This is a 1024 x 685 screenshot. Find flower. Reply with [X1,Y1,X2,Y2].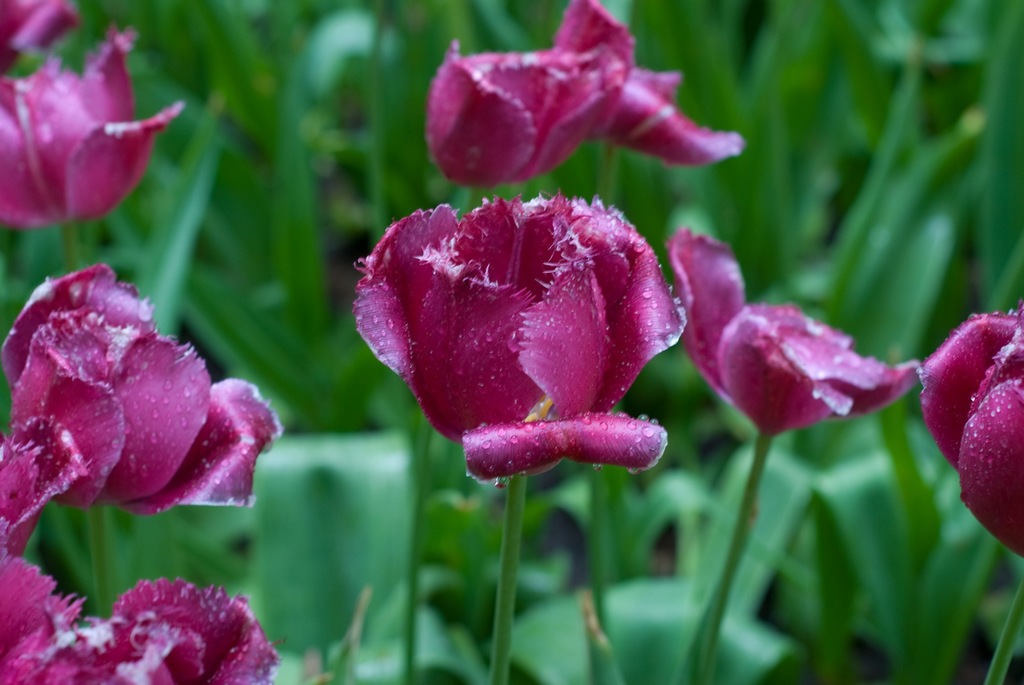
[27,579,278,684].
